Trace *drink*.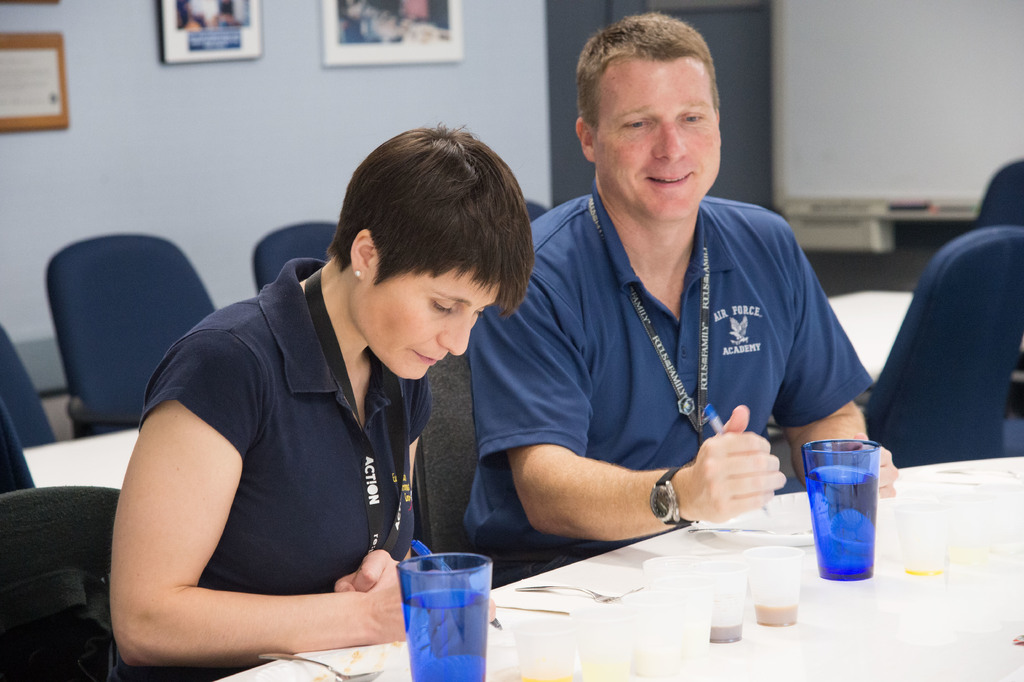
Traced to BBox(756, 606, 800, 630).
